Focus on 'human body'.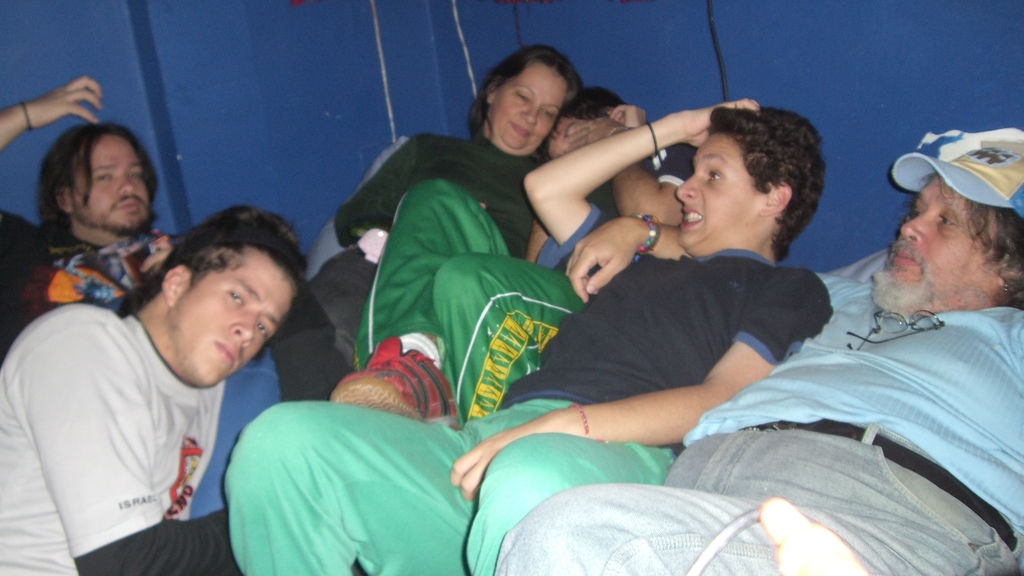
Focused at [0, 75, 201, 364].
